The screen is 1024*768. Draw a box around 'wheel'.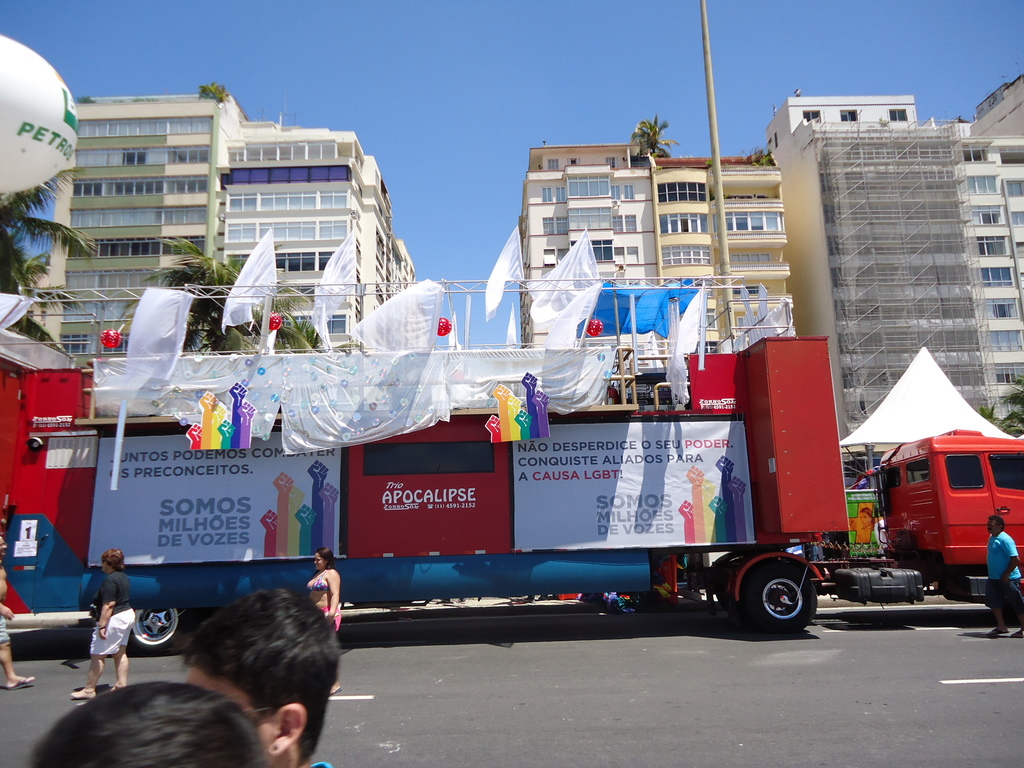
crop(723, 564, 823, 638).
